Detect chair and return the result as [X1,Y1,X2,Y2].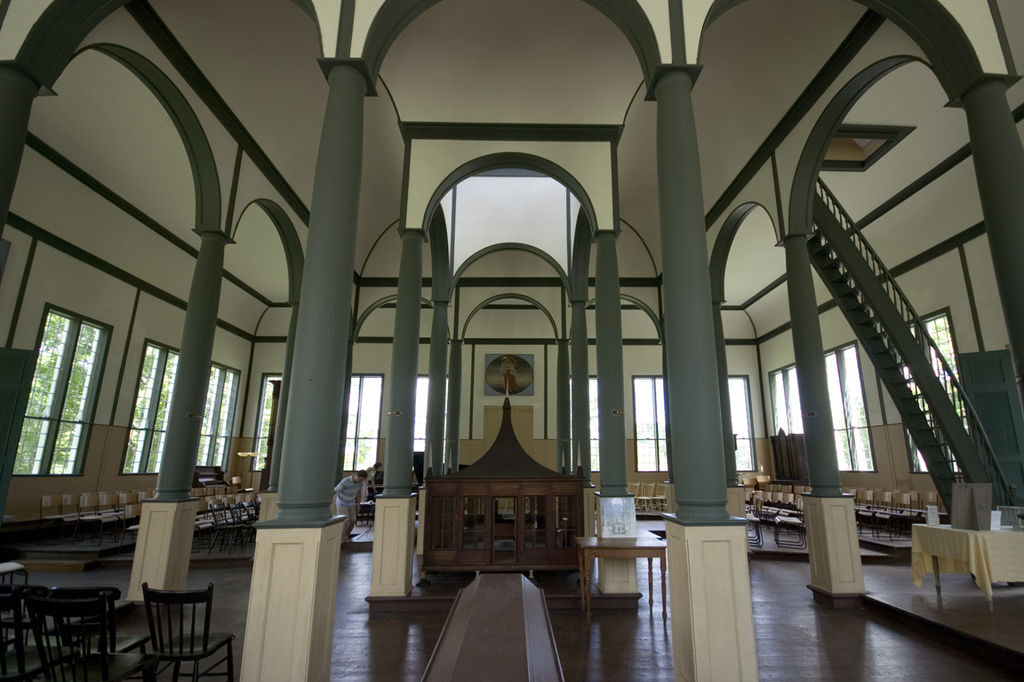
[145,578,242,681].
